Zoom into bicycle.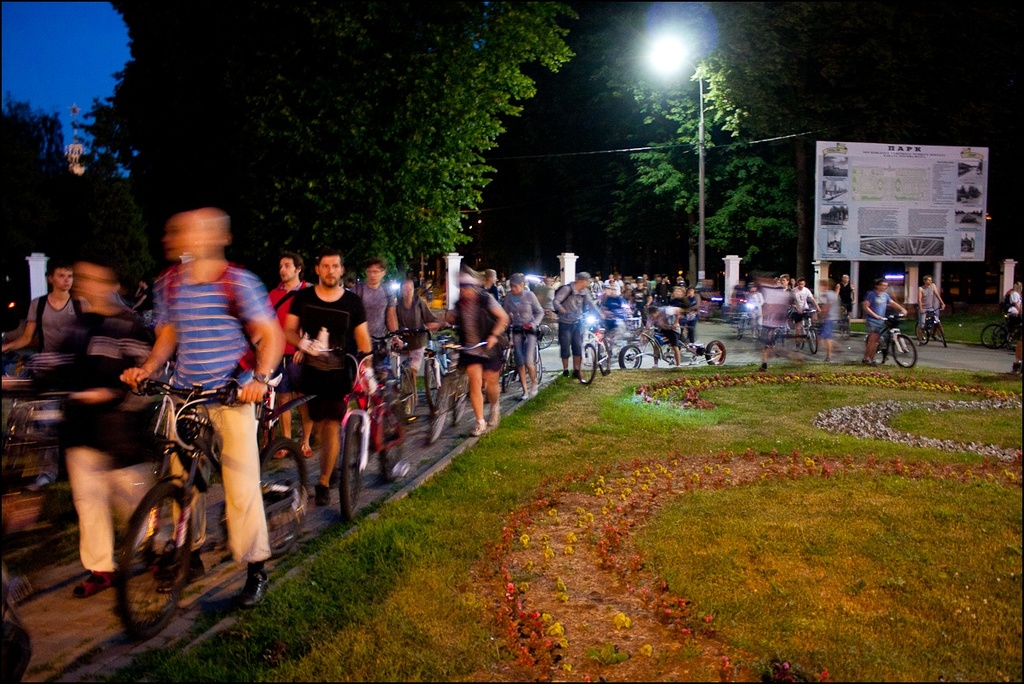
Zoom target: left=865, top=311, right=919, bottom=369.
